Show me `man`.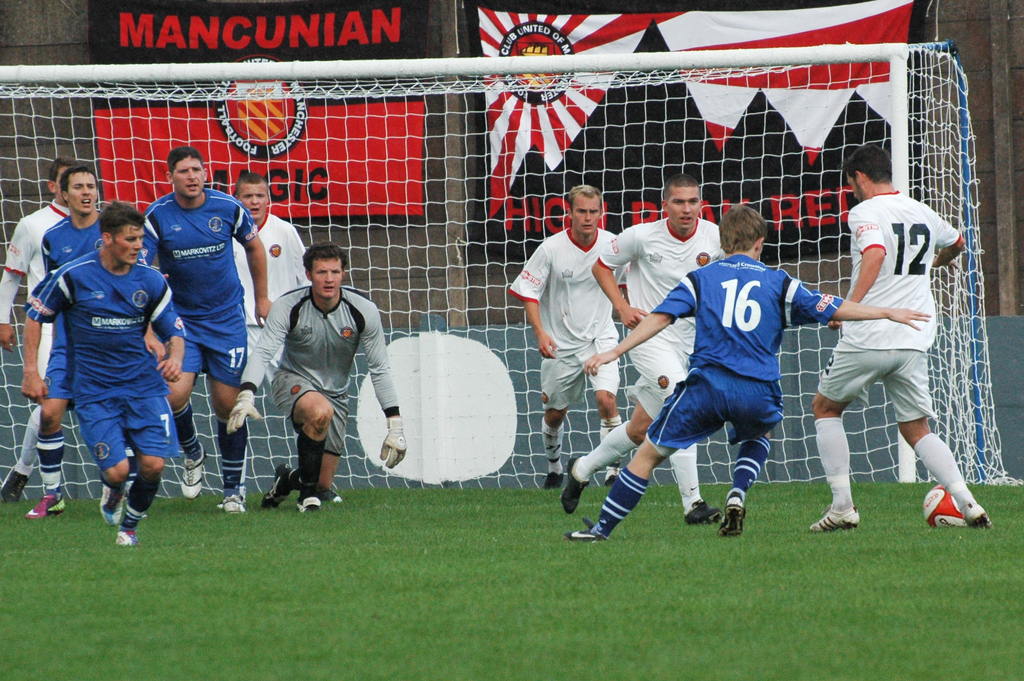
`man` is here: left=21, top=167, right=165, bottom=517.
